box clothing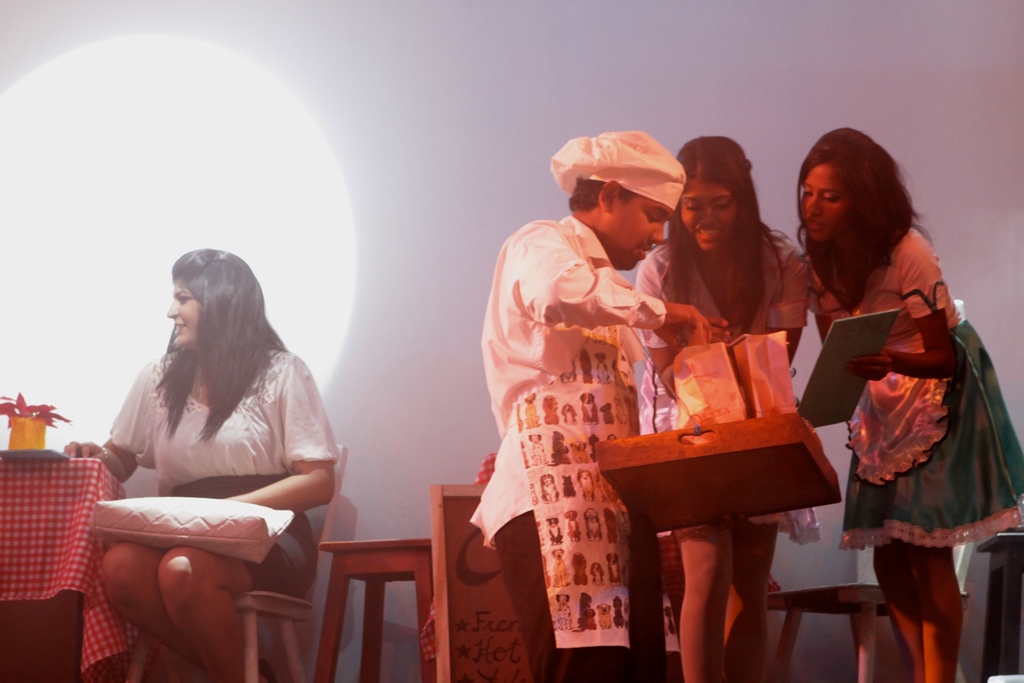
x1=634, y1=232, x2=821, y2=546
